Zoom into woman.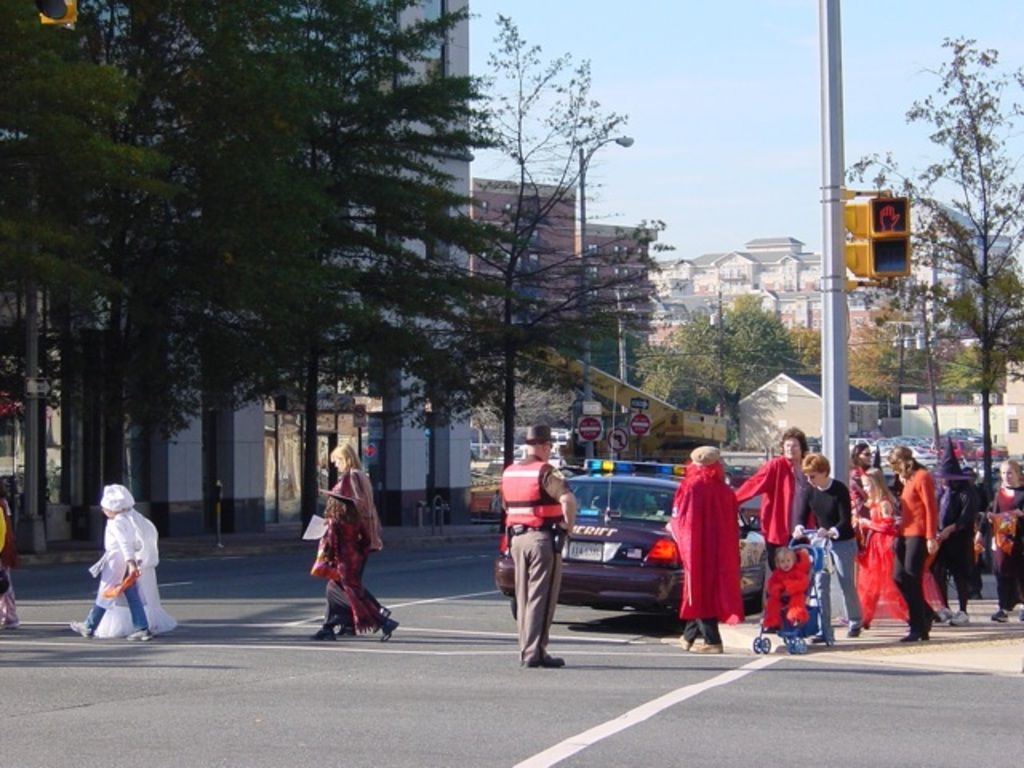
Zoom target: 664/445/741/653.
